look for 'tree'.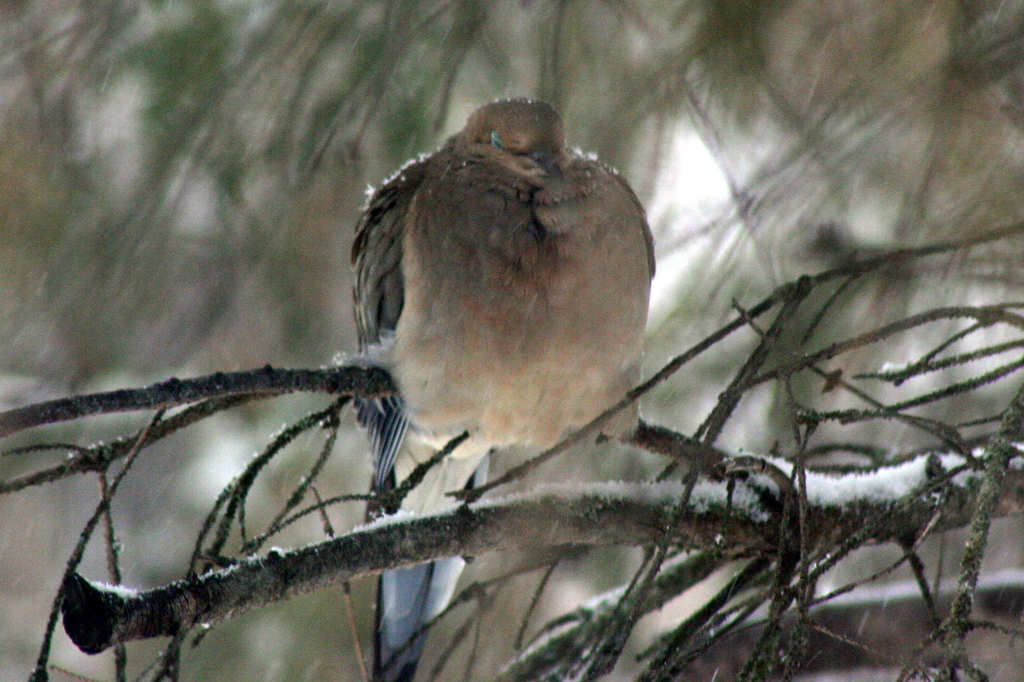
Found: crop(0, 222, 1023, 681).
